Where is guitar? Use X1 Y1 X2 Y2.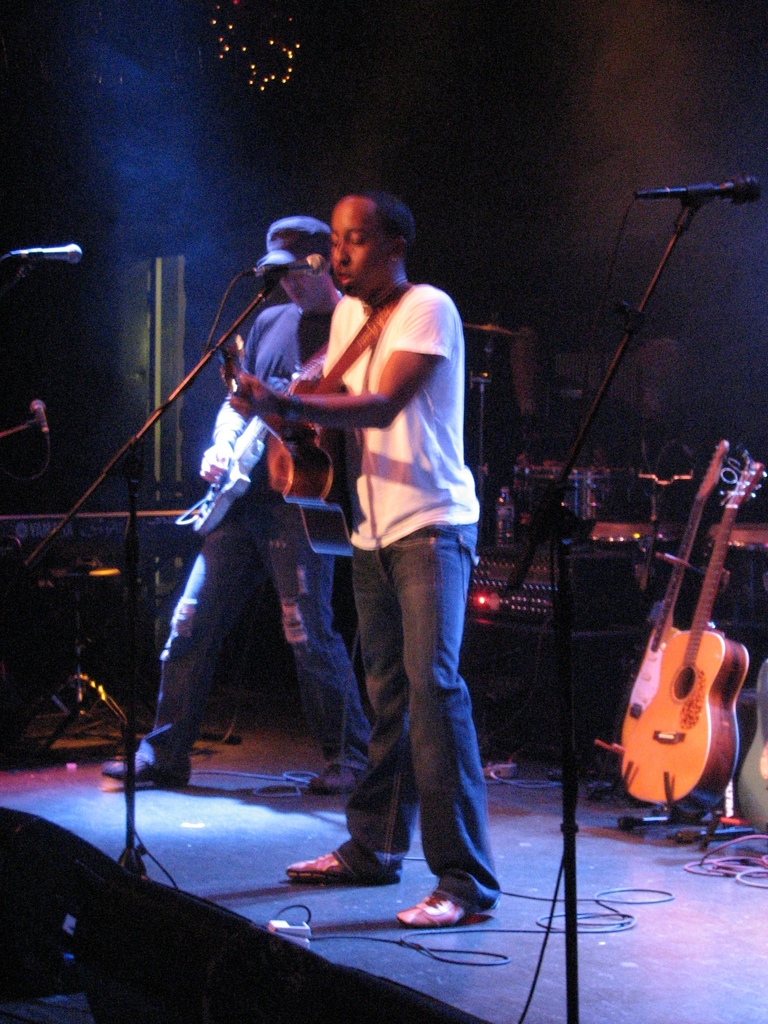
625 456 765 813.
